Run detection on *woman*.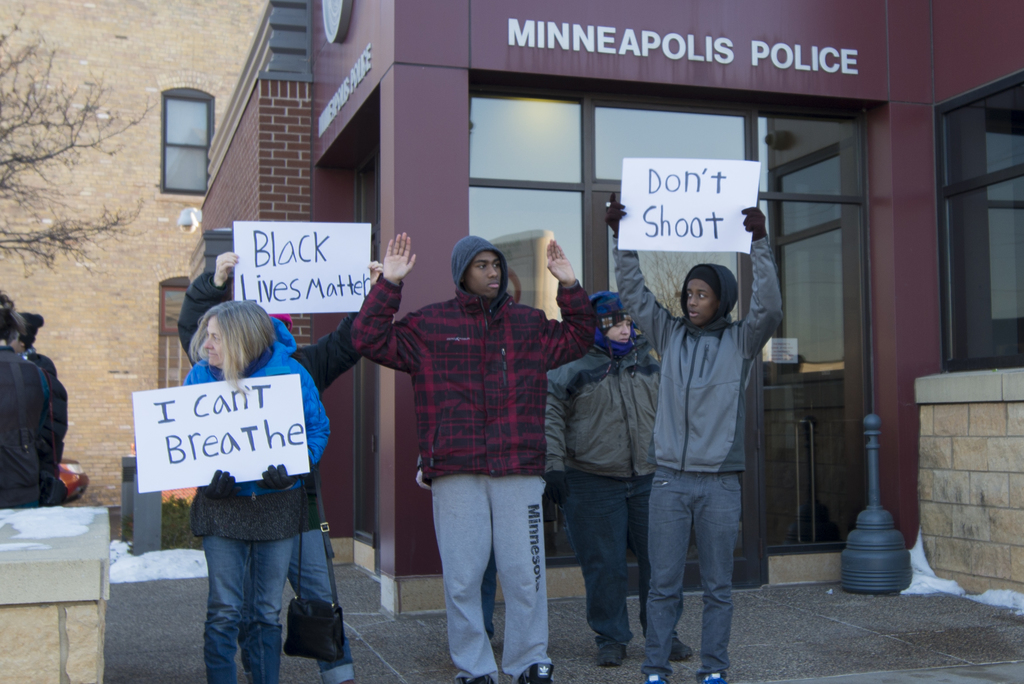
Result: crop(180, 298, 333, 683).
